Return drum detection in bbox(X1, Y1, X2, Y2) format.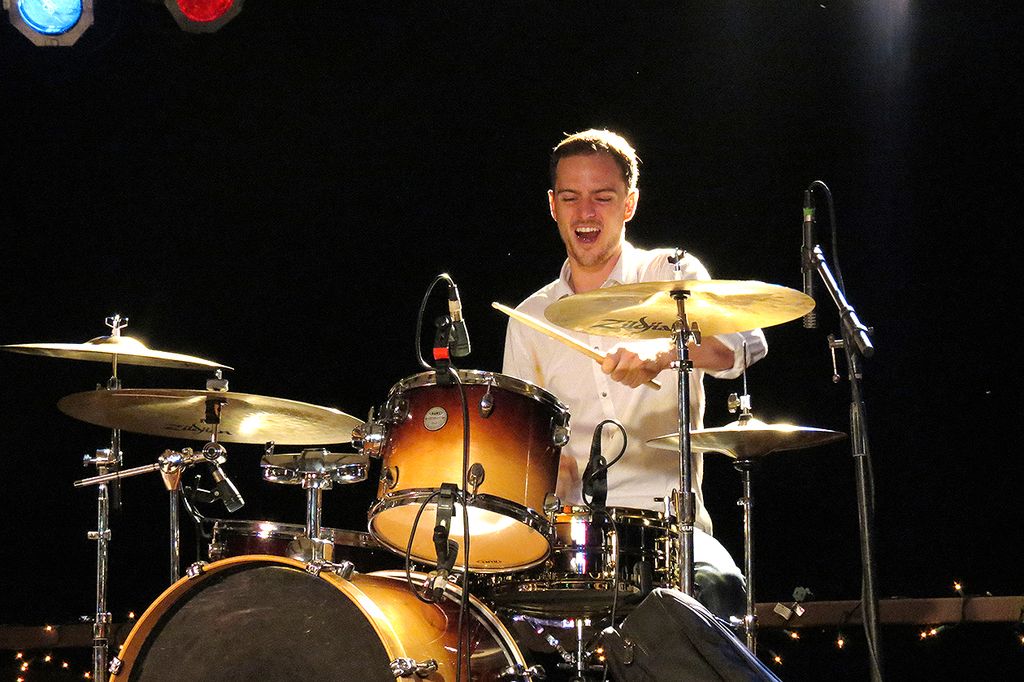
bbox(111, 554, 528, 680).
